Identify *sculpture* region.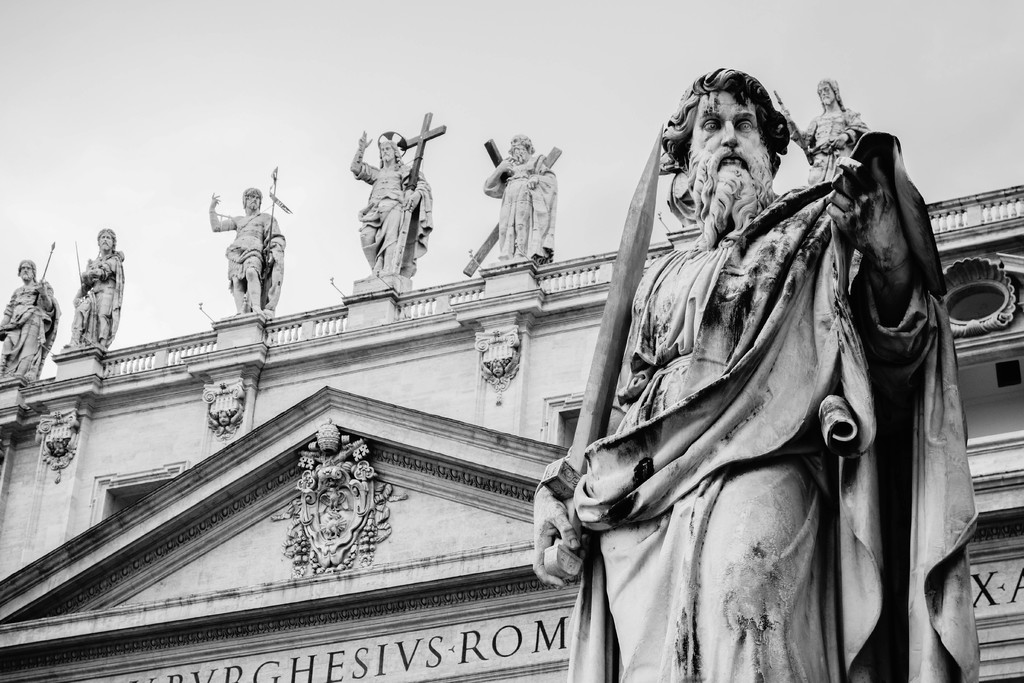
Region: rect(349, 109, 445, 283).
